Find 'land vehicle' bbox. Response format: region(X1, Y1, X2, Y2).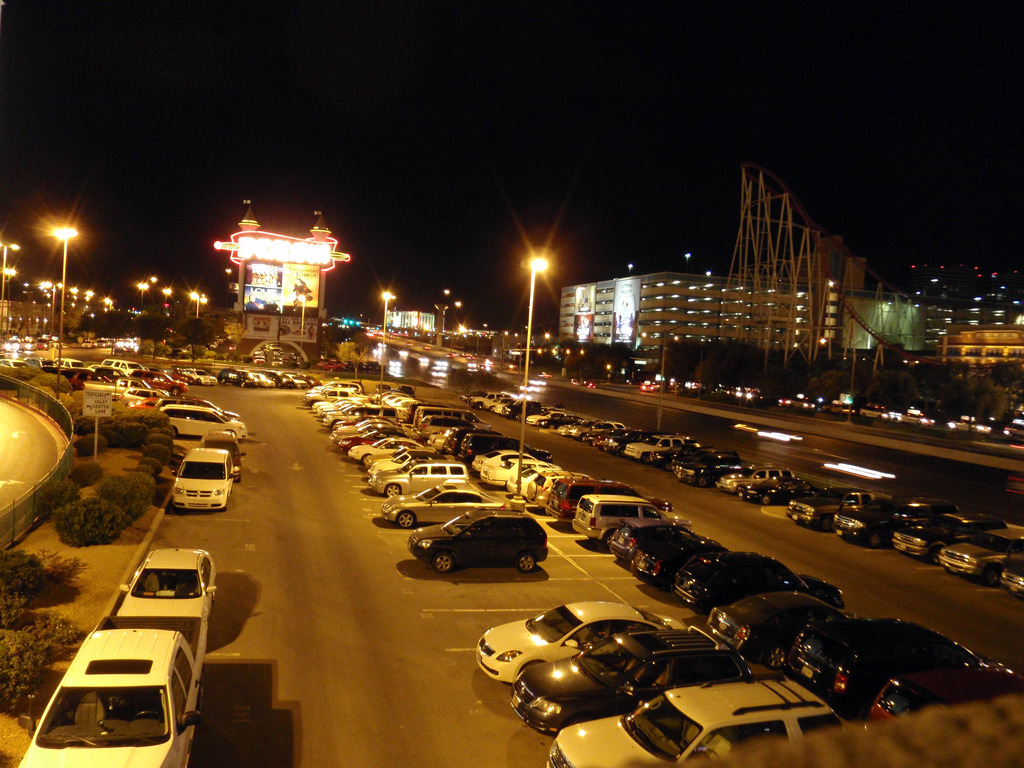
region(682, 548, 820, 614).
